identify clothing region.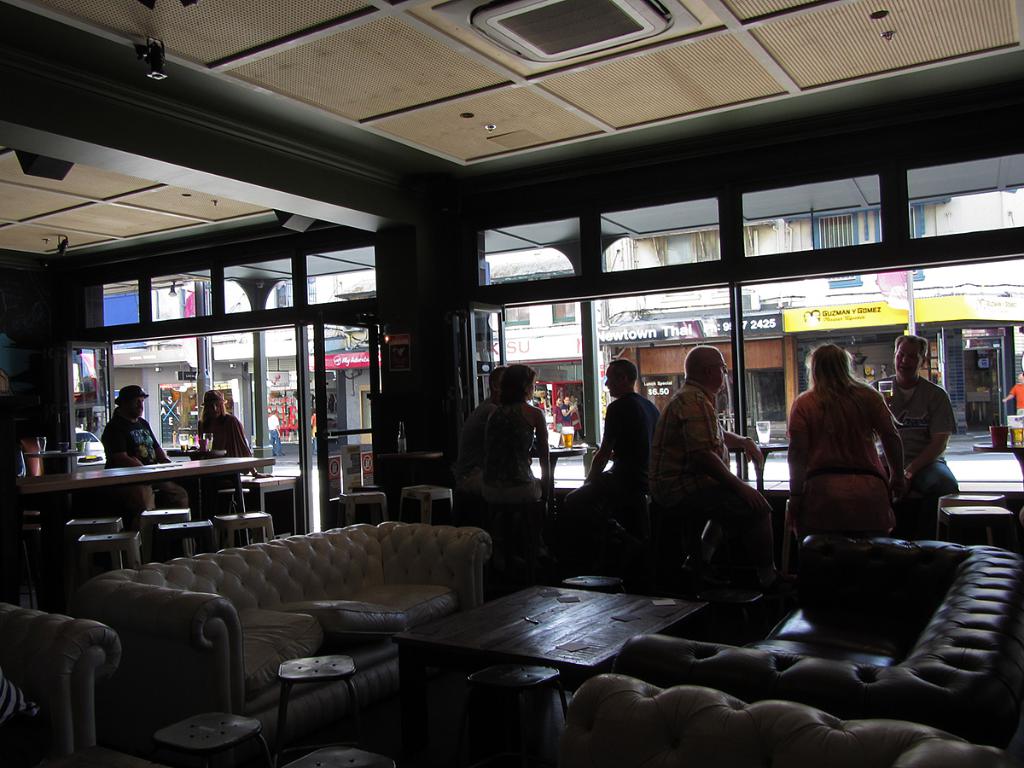
Region: (x1=105, y1=420, x2=169, y2=478).
